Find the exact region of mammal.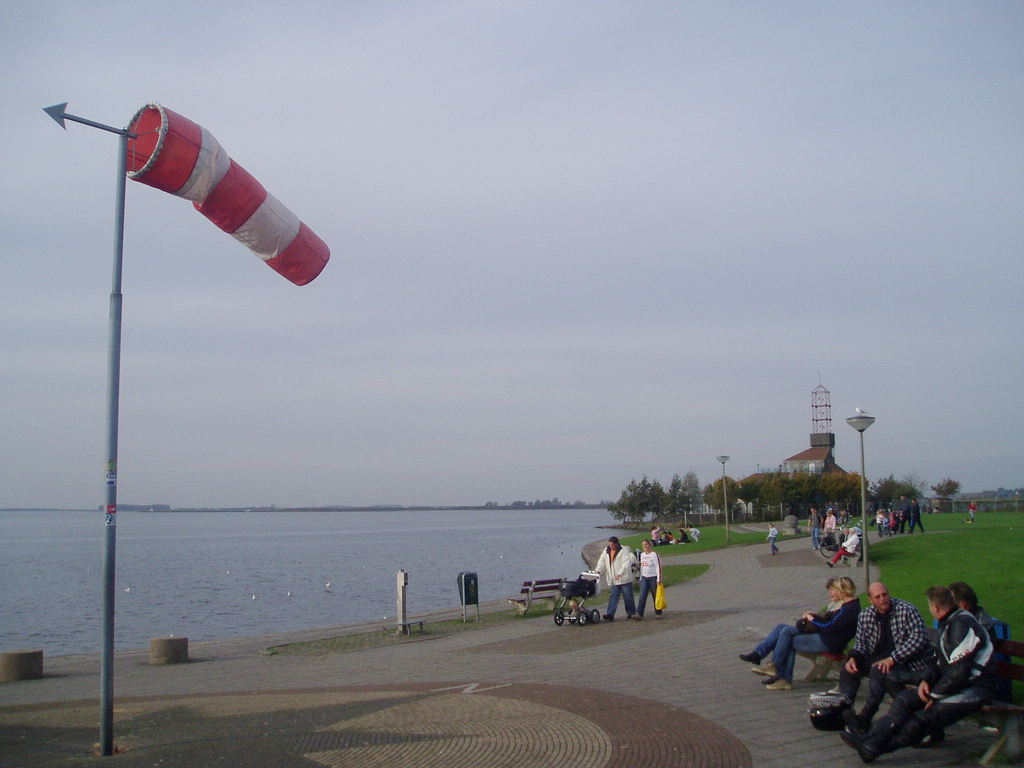
Exact region: (824, 529, 857, 565).
